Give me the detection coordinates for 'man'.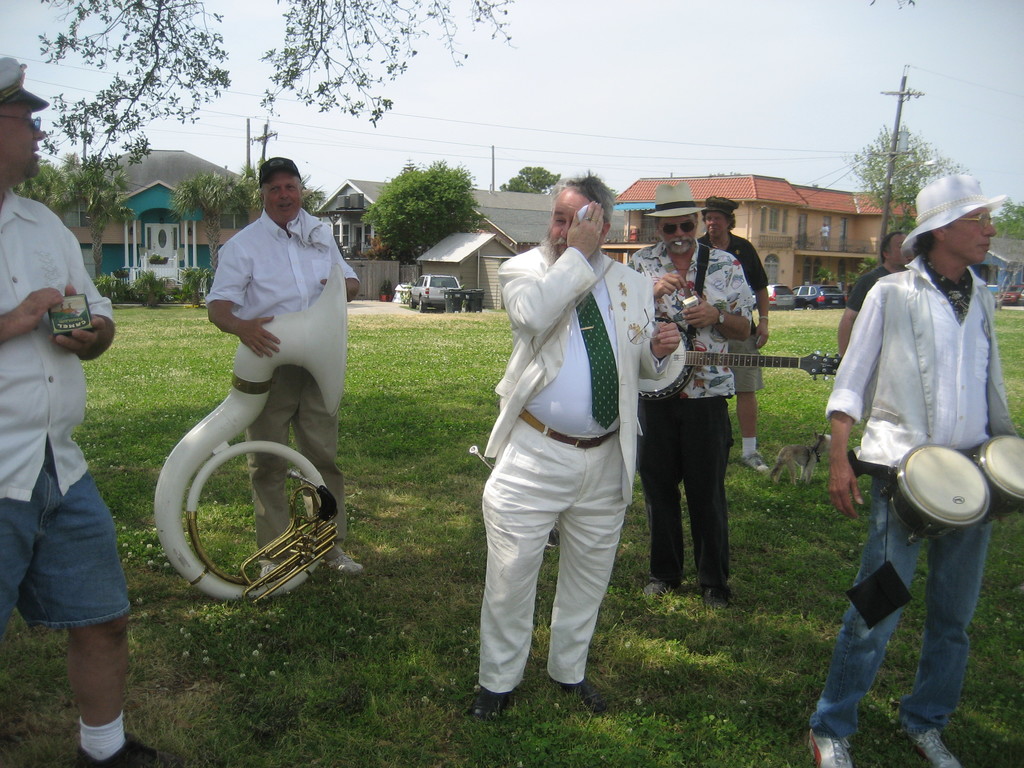
<region>625, 184, 756, 610</region>.
